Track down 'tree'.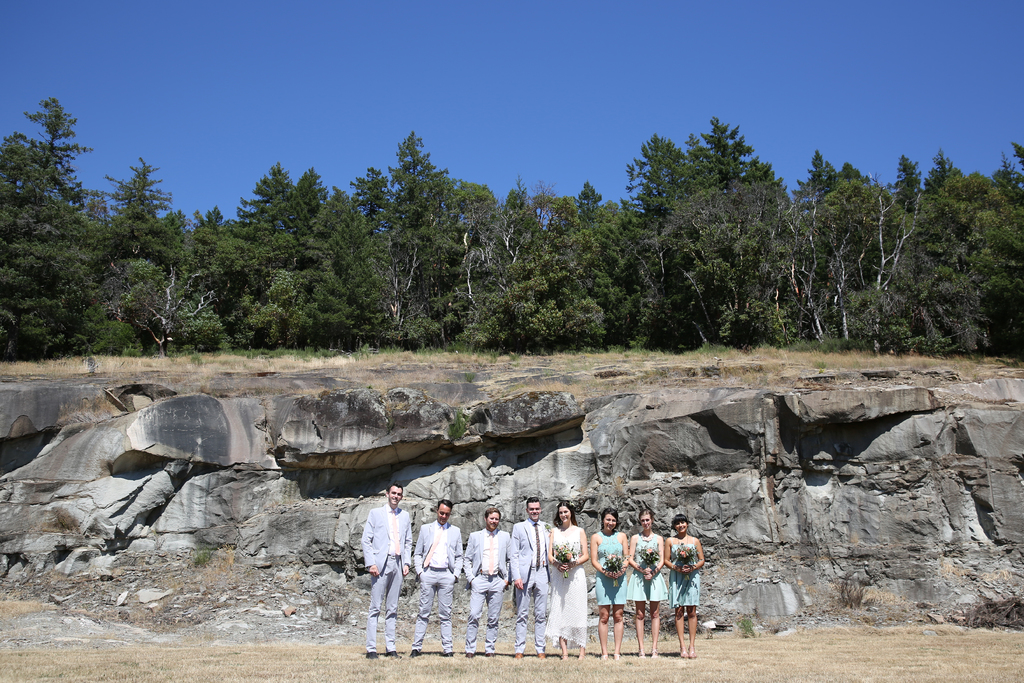
Tracked to [9, 73, 92, 346].
